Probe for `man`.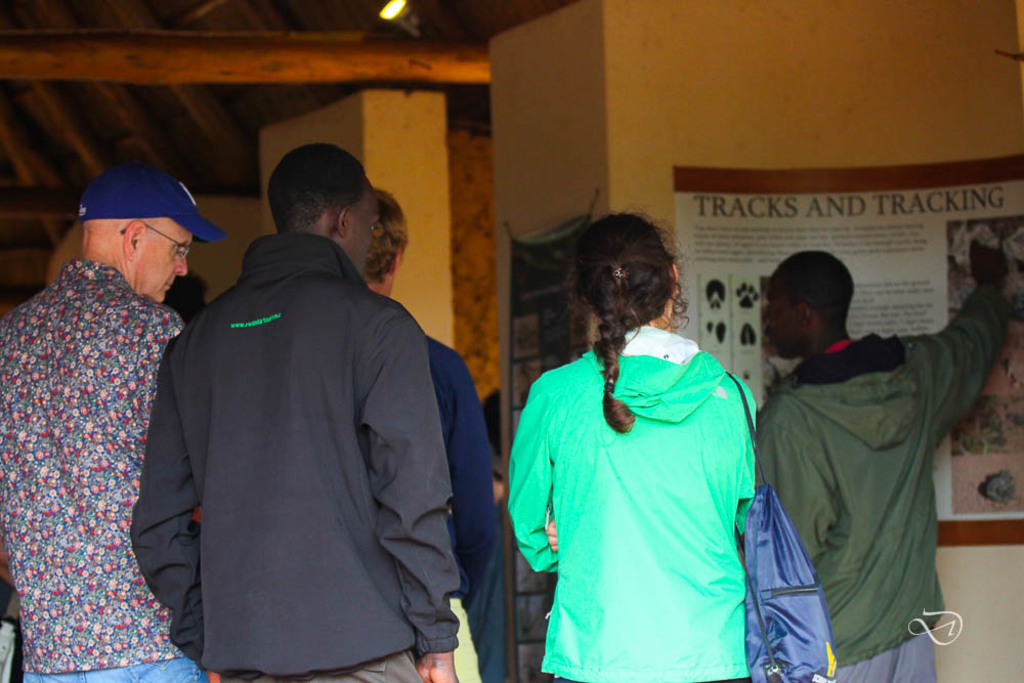
Probe result: box=[754, 236, 1012, 682].
